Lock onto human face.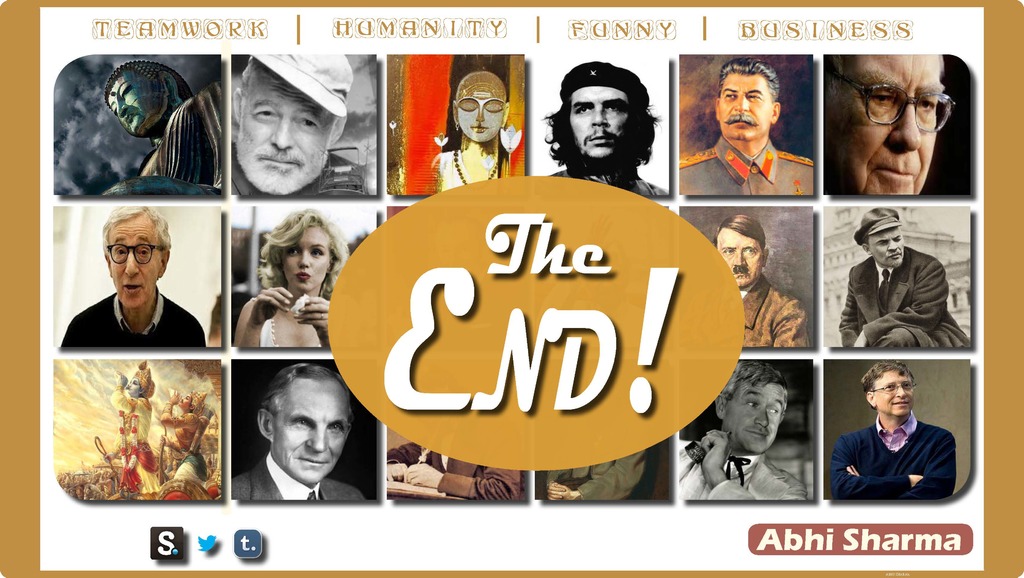
Locked: BBox(720, 231, 754, 280).
